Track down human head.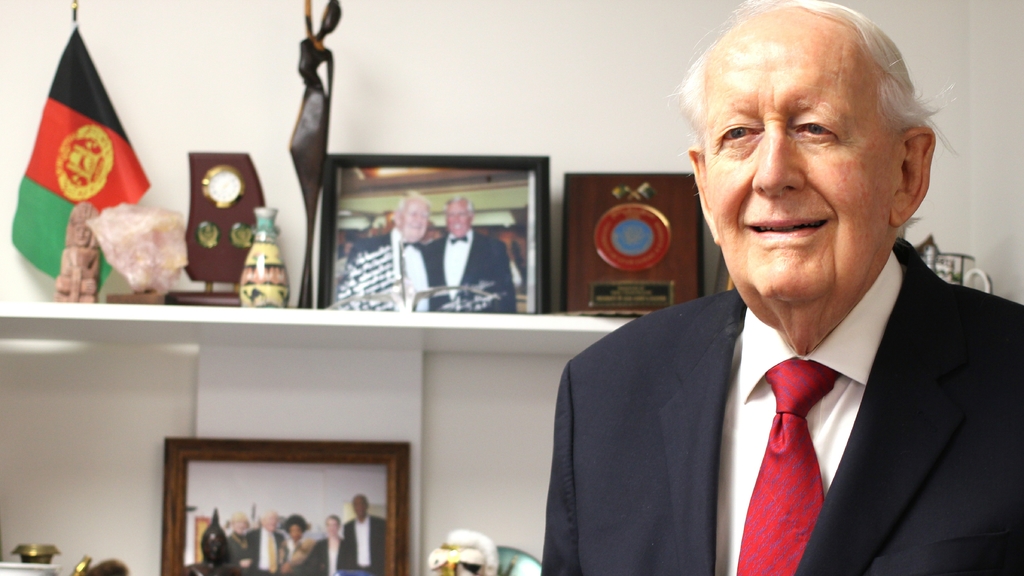
Tracked to (x1=234, y1=508, x2=249, y2=537).
